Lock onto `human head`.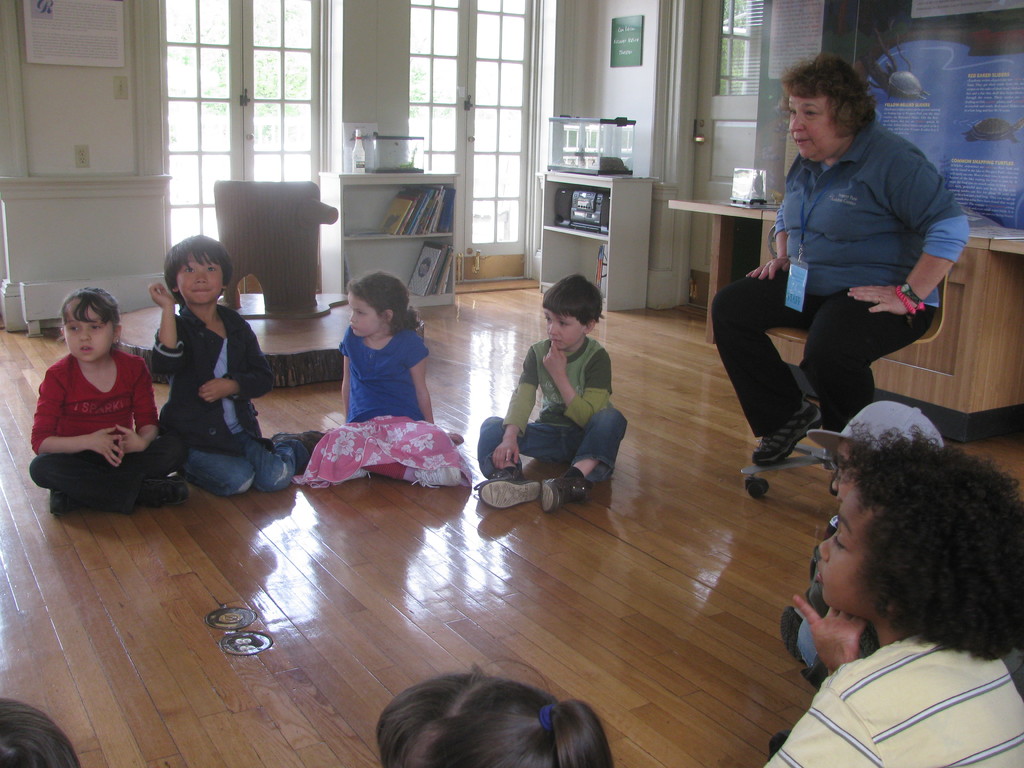
Locked: rect(814, 440, 1023, 628).
